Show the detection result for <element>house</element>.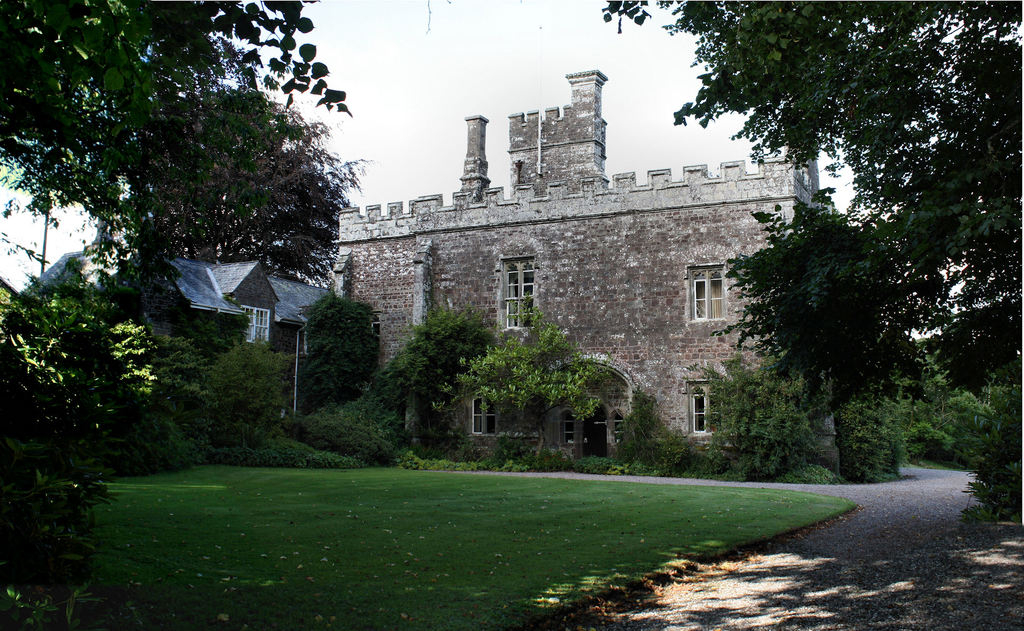
(276,61,854,471).
